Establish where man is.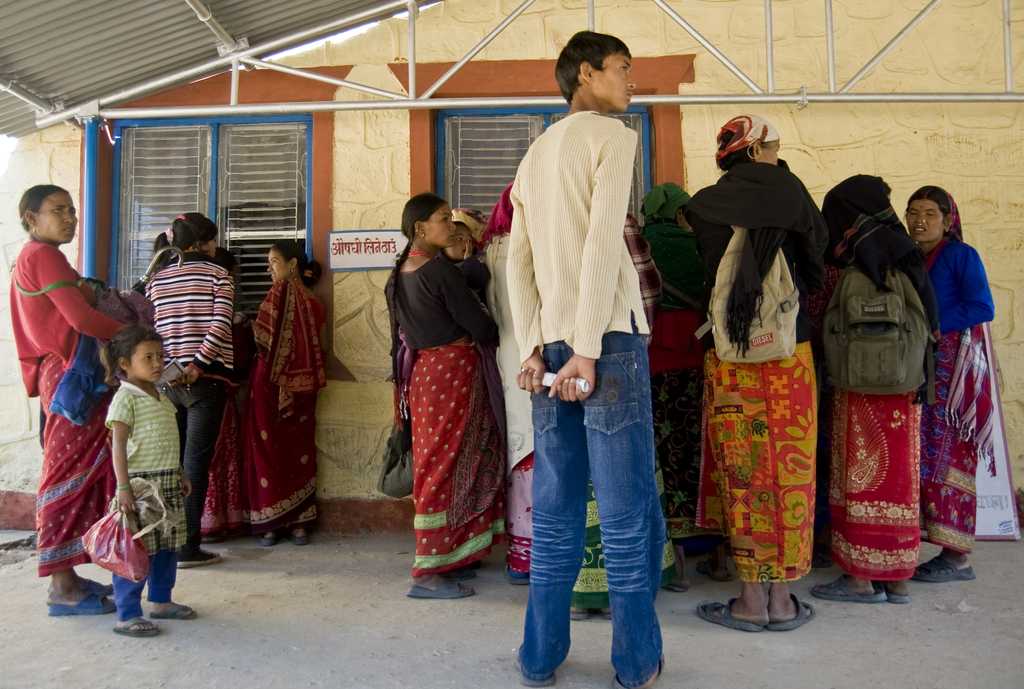
Established at {"x1": 481, "y1": 20, "x2": 672, "y2": 684}.
